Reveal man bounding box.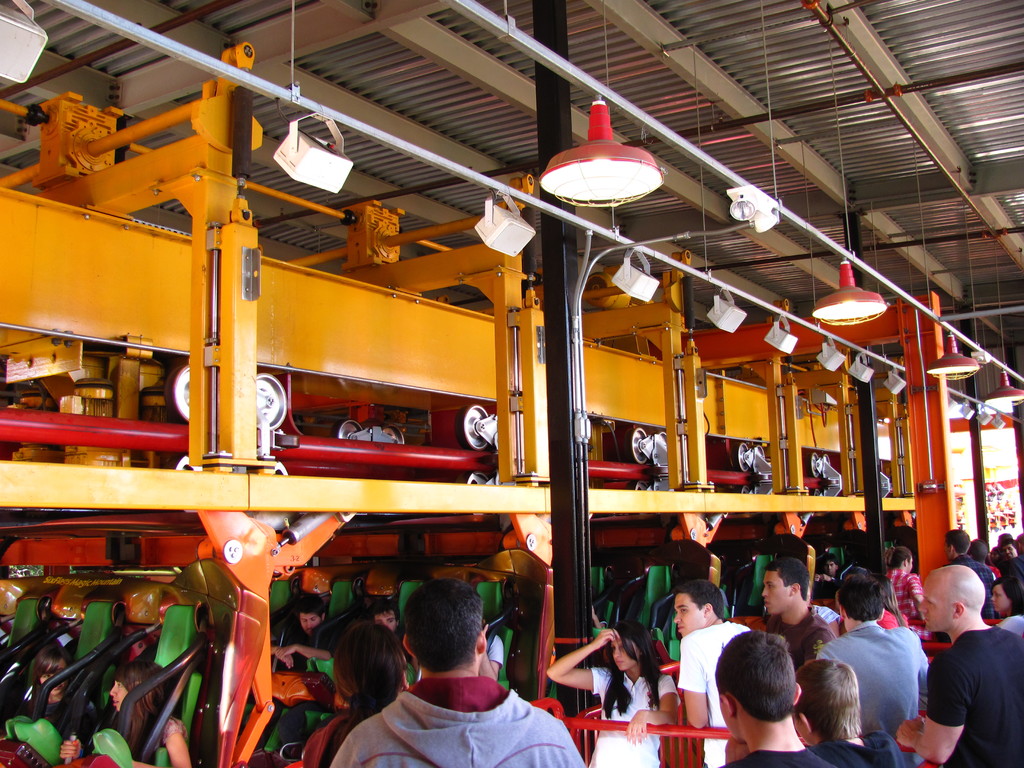
Revealed: 817/569/927/767.
